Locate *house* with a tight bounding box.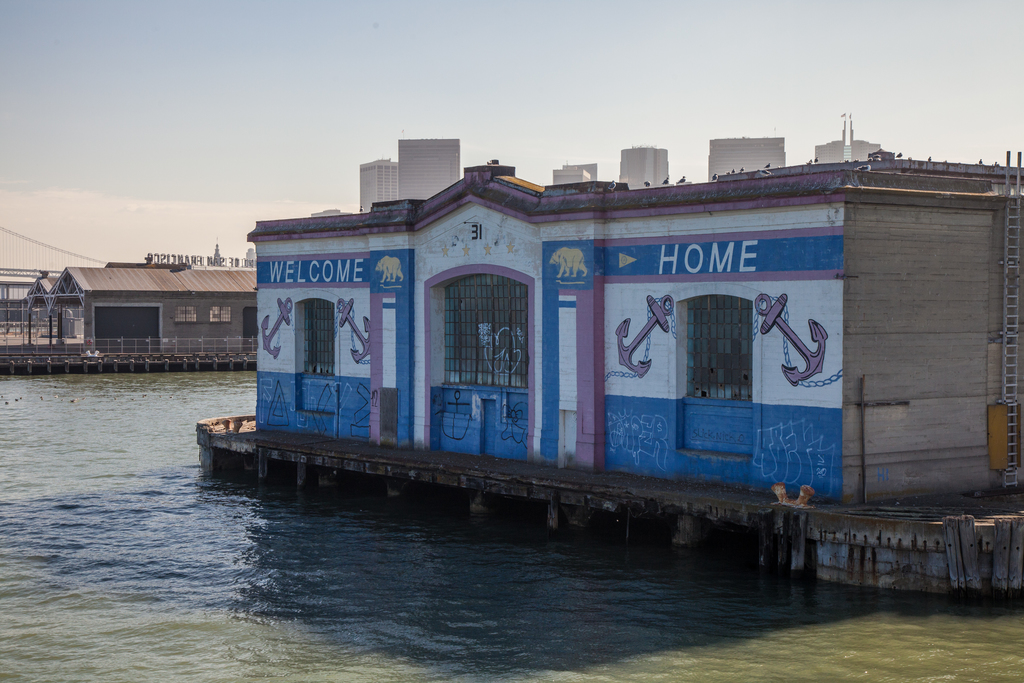
<box>355,131,461,201</box>.
